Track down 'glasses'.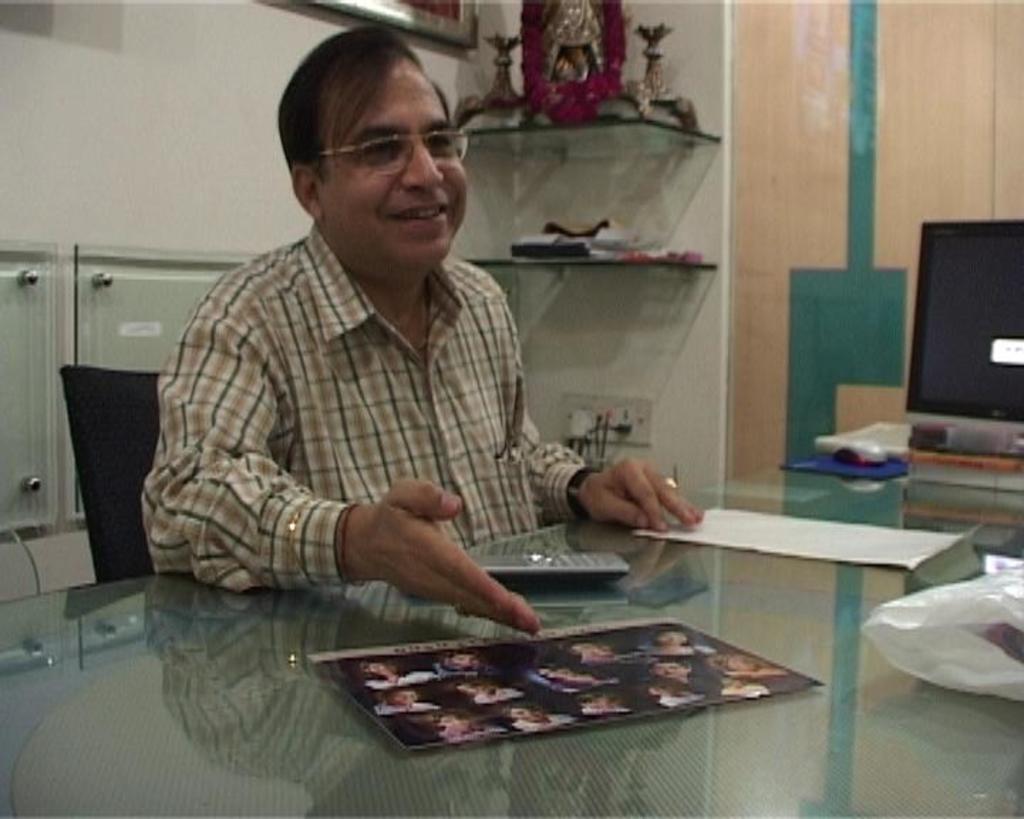
Tracked to pyautogui.locateOnScreen(302, 118, 452, 169).
